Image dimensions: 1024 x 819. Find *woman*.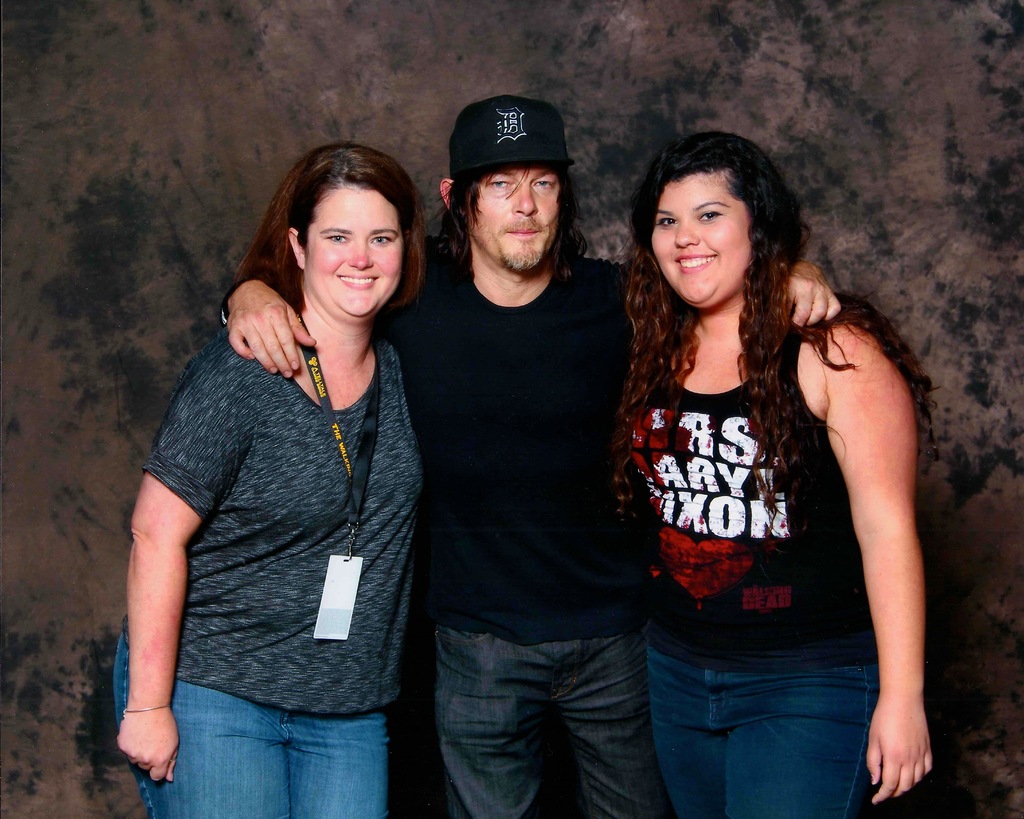
detection(616, 126, 944, 816).
